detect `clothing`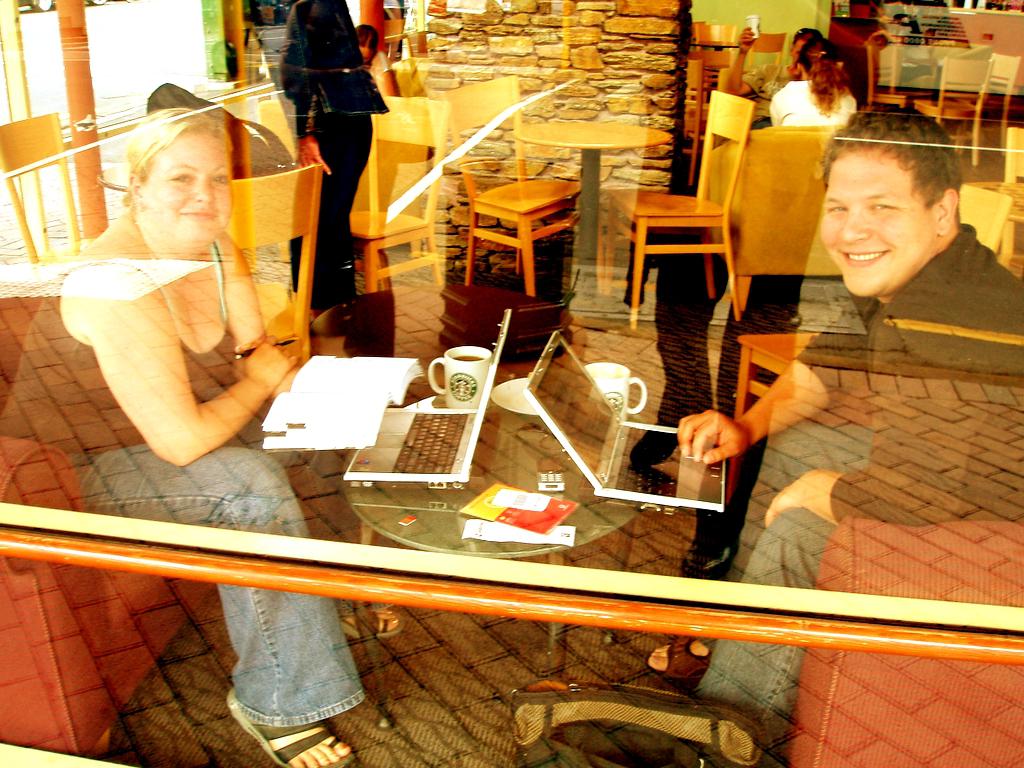
box(733, 181, 989, 582)
